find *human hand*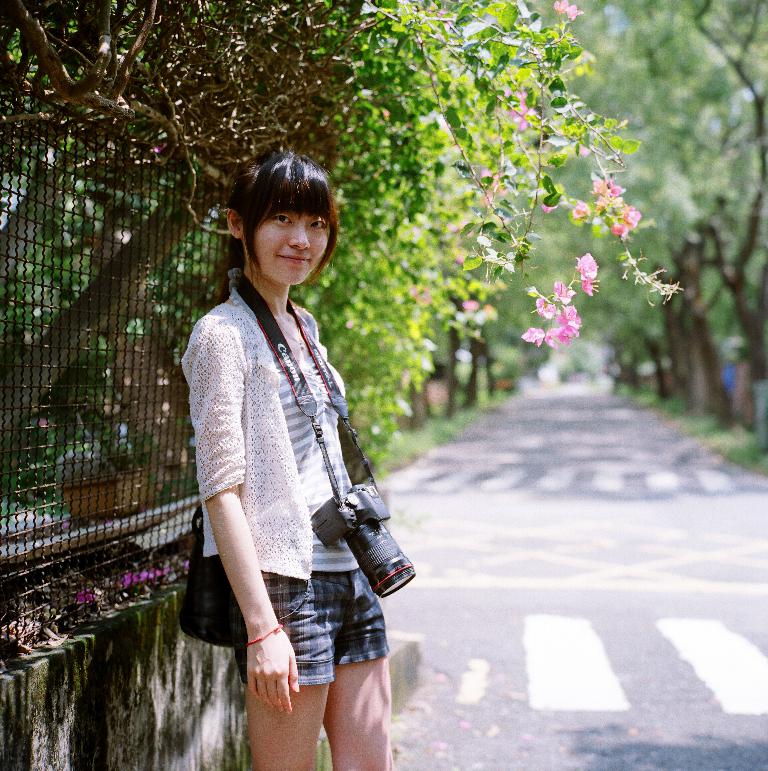
crop(246, 596, 307, 727)
